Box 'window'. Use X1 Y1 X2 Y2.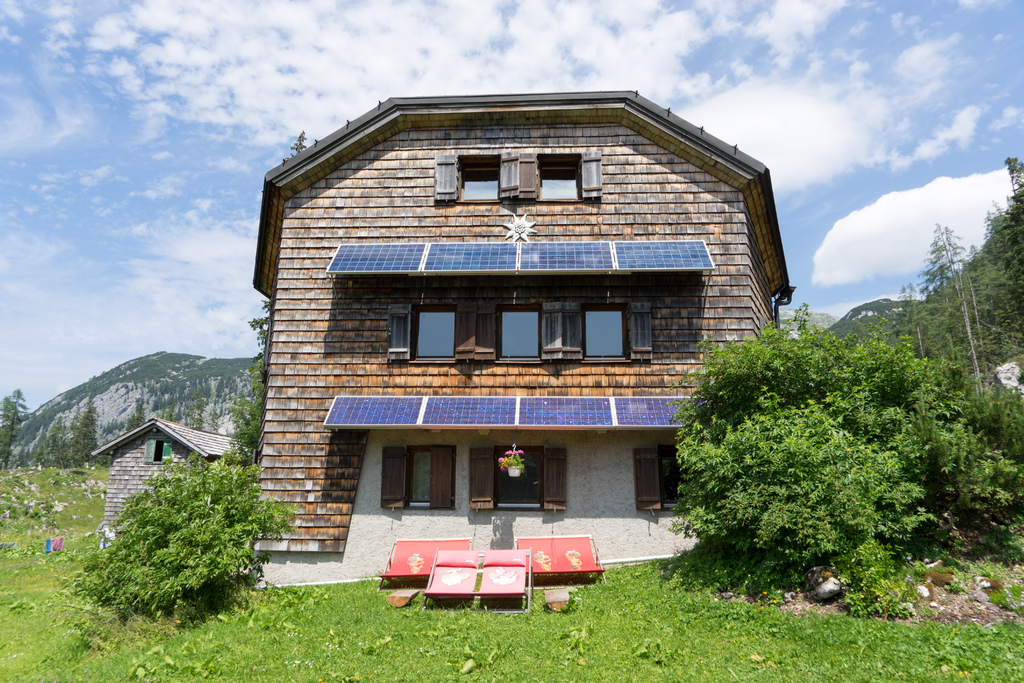
497 445 541 509.
